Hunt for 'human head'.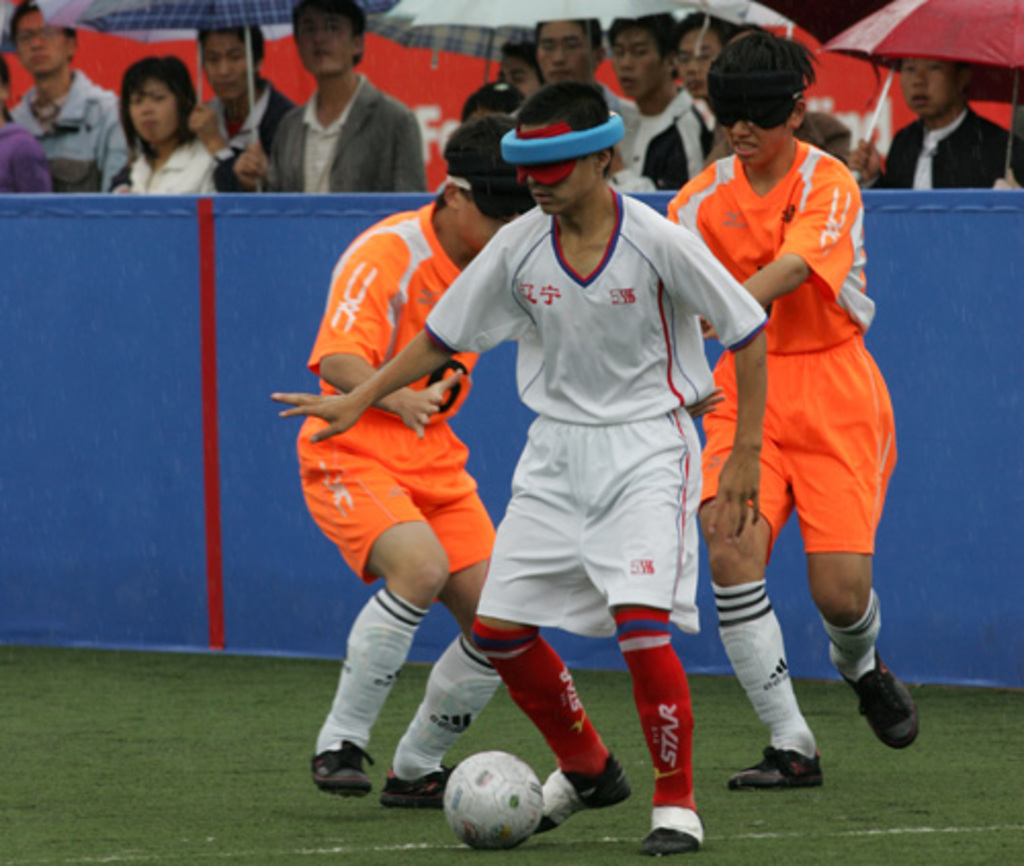
Hunted down at locate(705, 33, 819, 172).
